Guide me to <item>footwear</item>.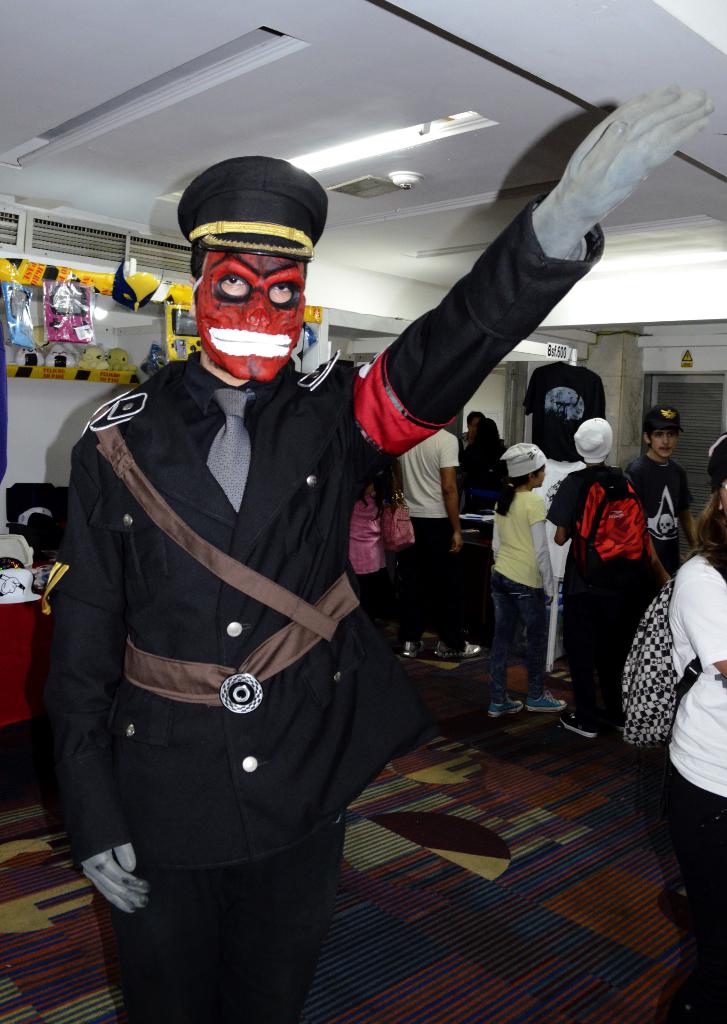
Guidance: region(438, 638, 483, 659).
